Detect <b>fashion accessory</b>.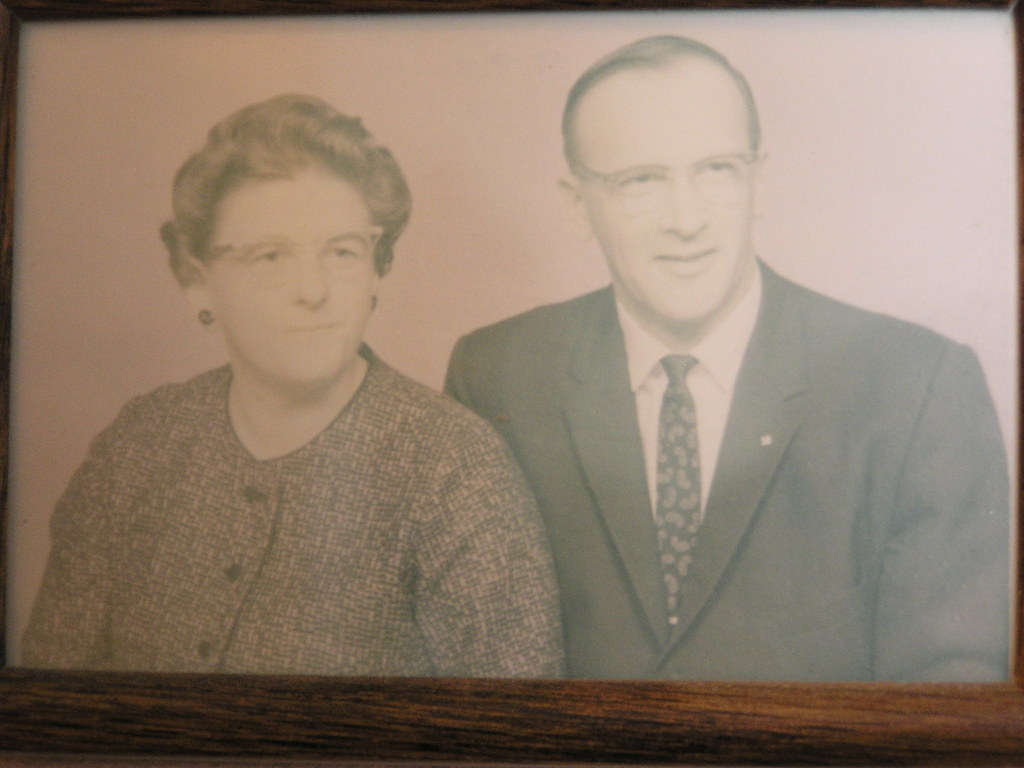
Detected at <box>649,352,705,628</box>.
